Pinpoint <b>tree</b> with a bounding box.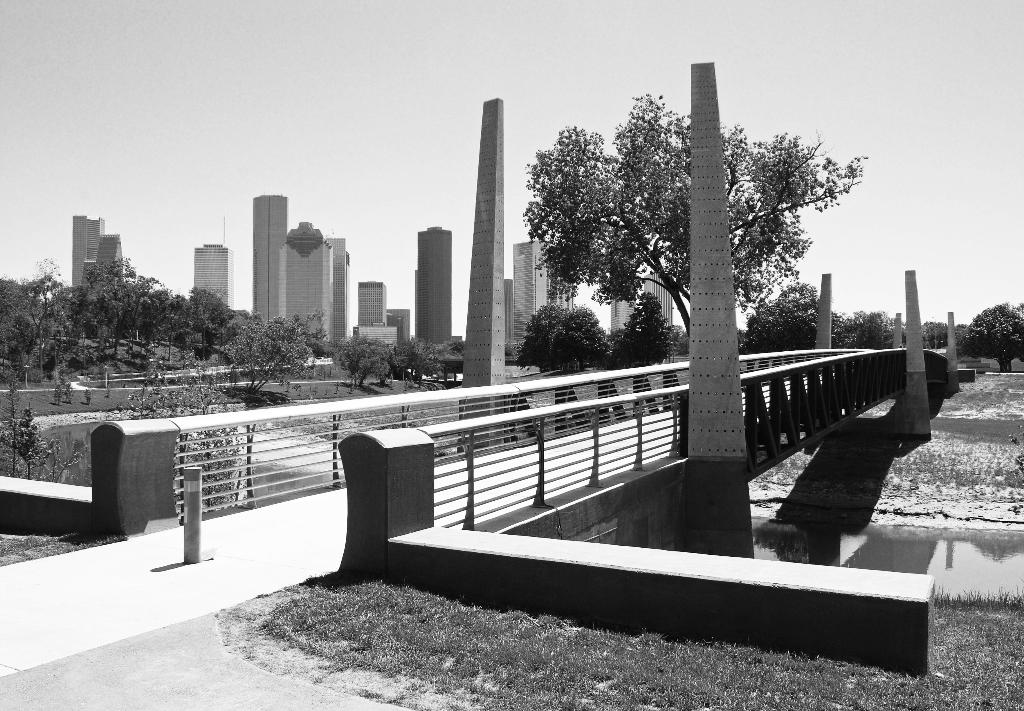
bbox=[383, 333, 462, 379].
